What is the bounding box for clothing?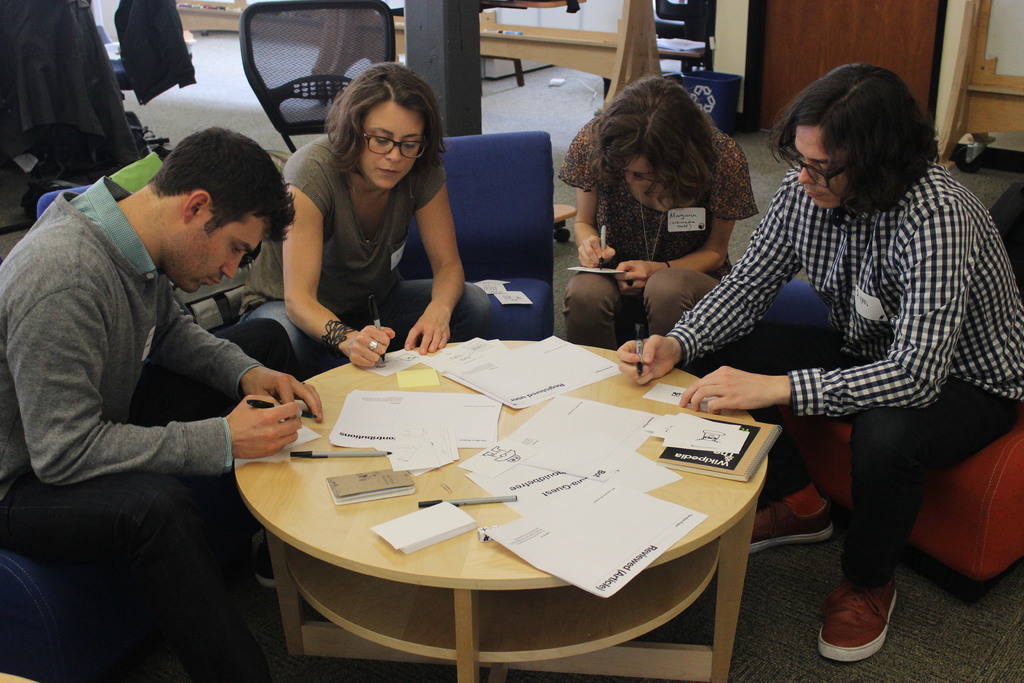
[left=0, top=173, right=301, bottom=682].
